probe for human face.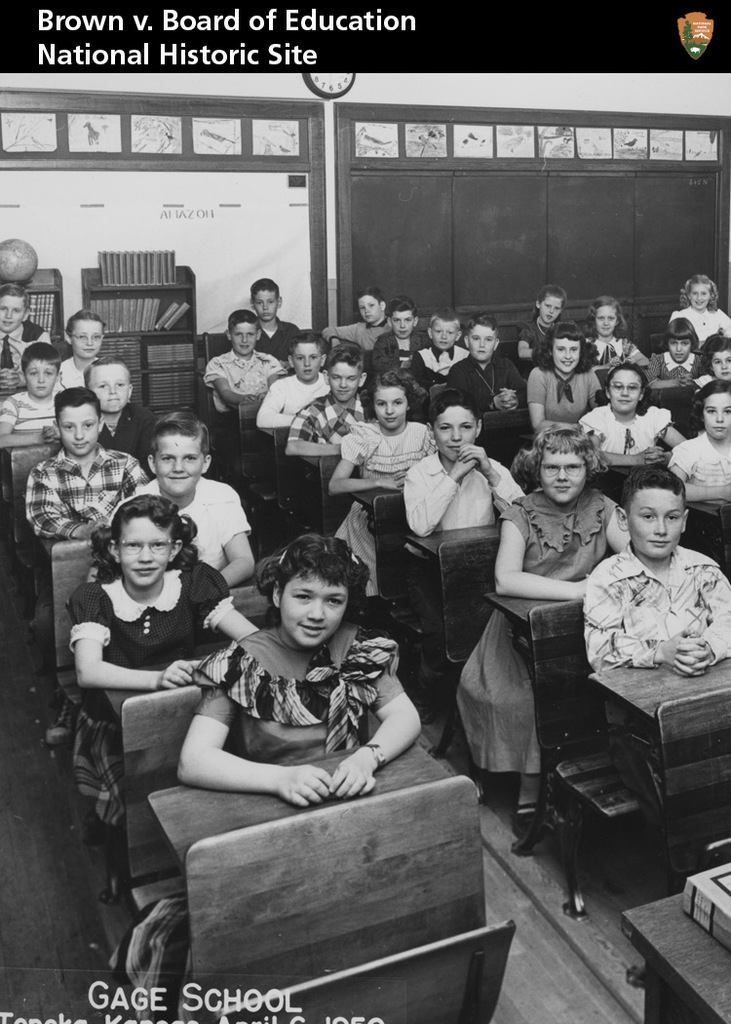
Probe result: detection(255, 291, 280, 319).
